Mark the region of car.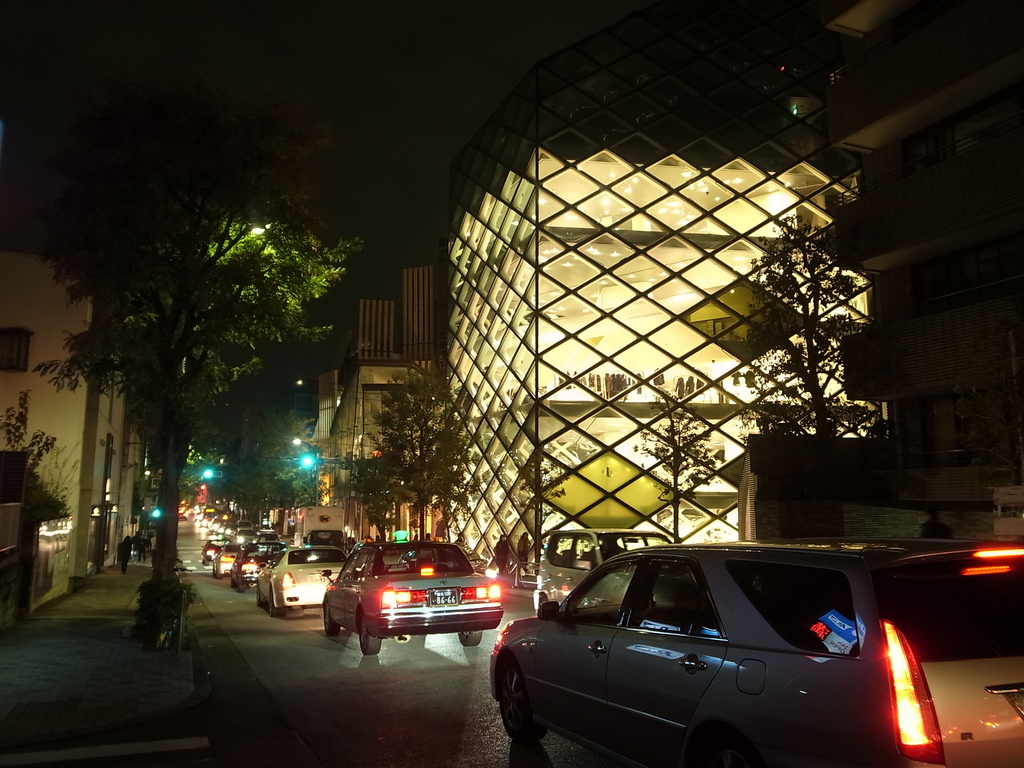
Region: 232 529 252 542.
